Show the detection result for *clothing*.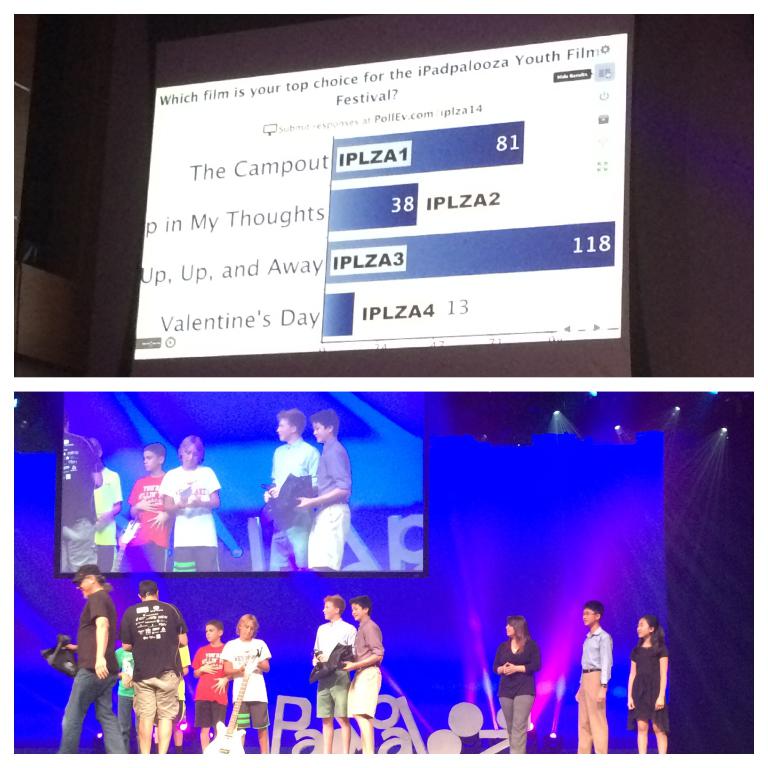
bbox(269, 447, 312, 509).
